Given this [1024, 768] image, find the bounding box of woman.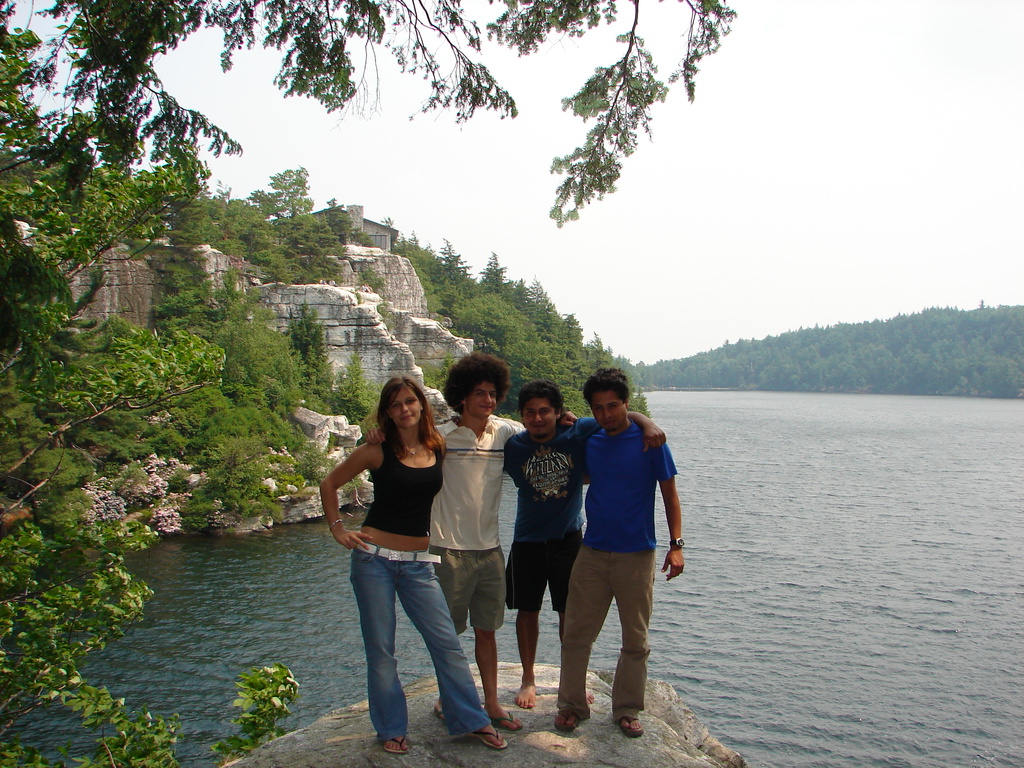
{"left": 317, "top": 375, "right": 506, "bottom": 755}.
